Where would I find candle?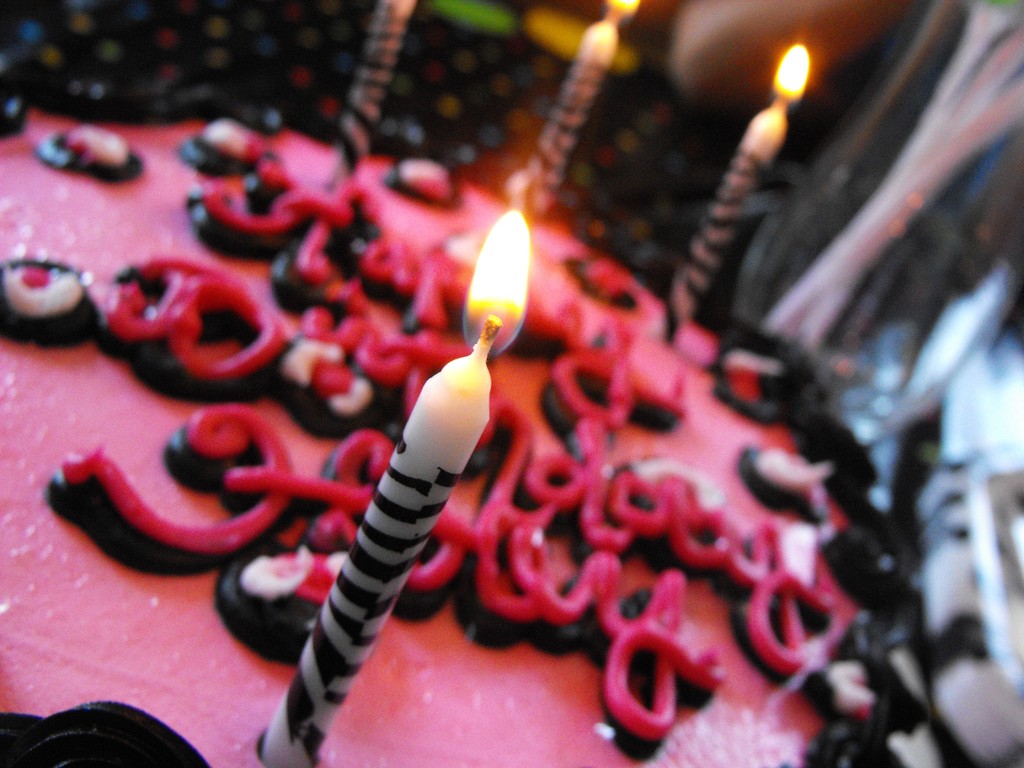
At rect(253, 214, 521, 767).
